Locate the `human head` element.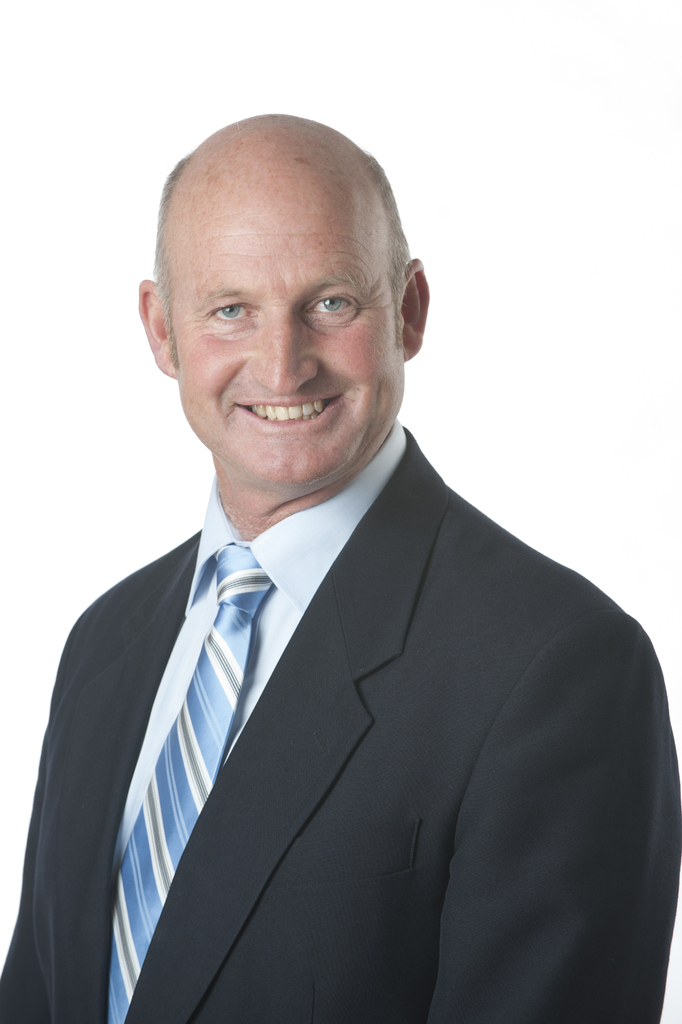
Element bbox: (left=153, top=98, right=432, bottom=460).
